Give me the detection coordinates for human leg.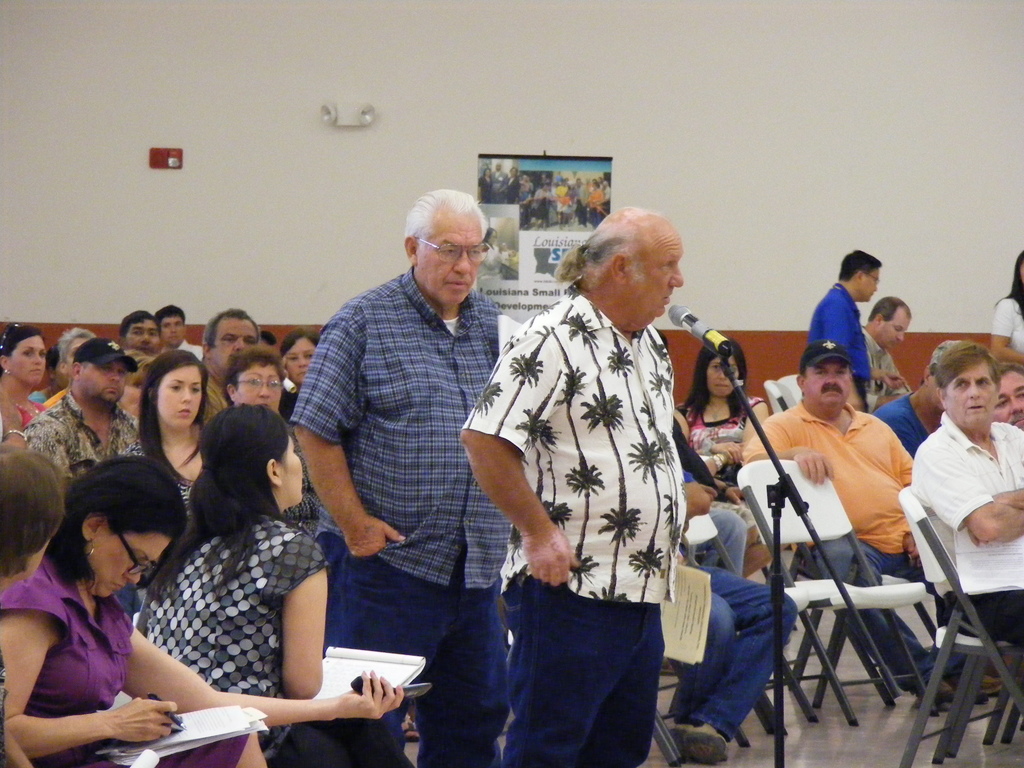
bbox=(500, 572, 646, 767).
